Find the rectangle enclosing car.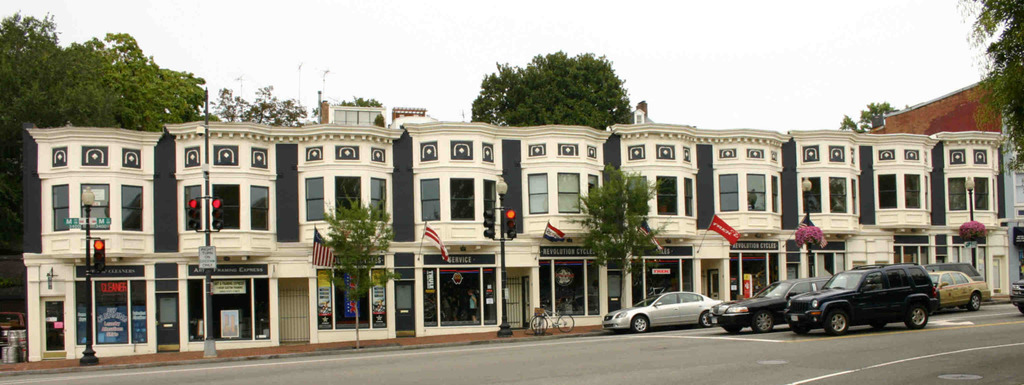
left=785, top=263, right=933, bottom=335.
